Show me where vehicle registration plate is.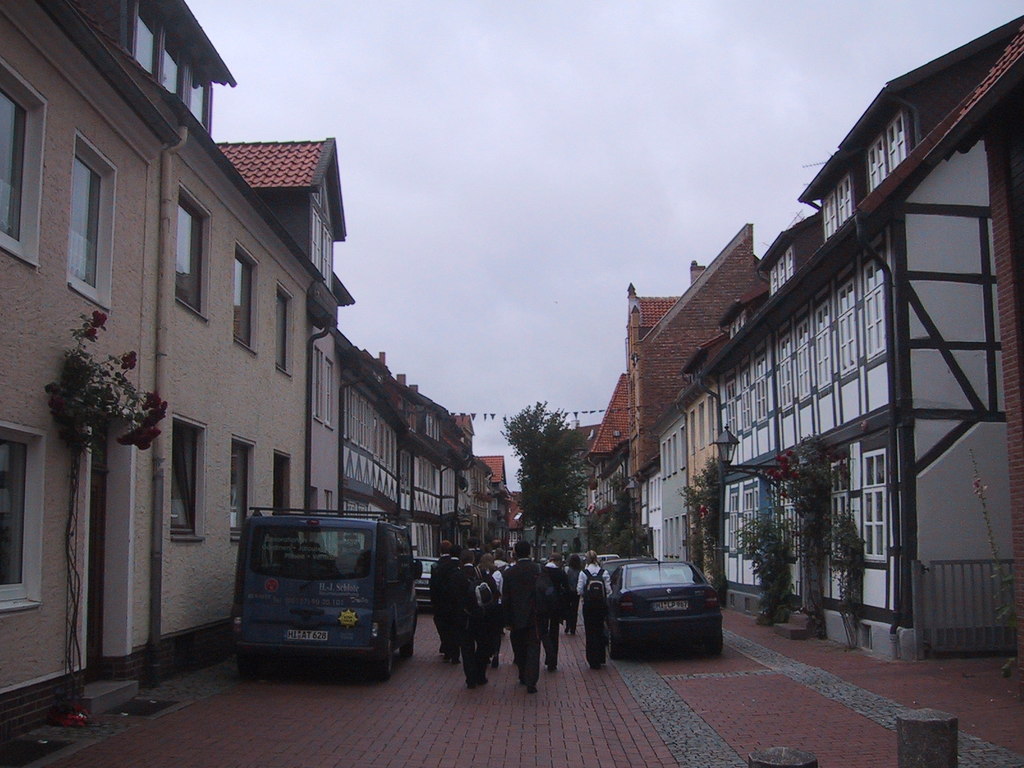
vehicle registration plate is at 650 600 690 612.
